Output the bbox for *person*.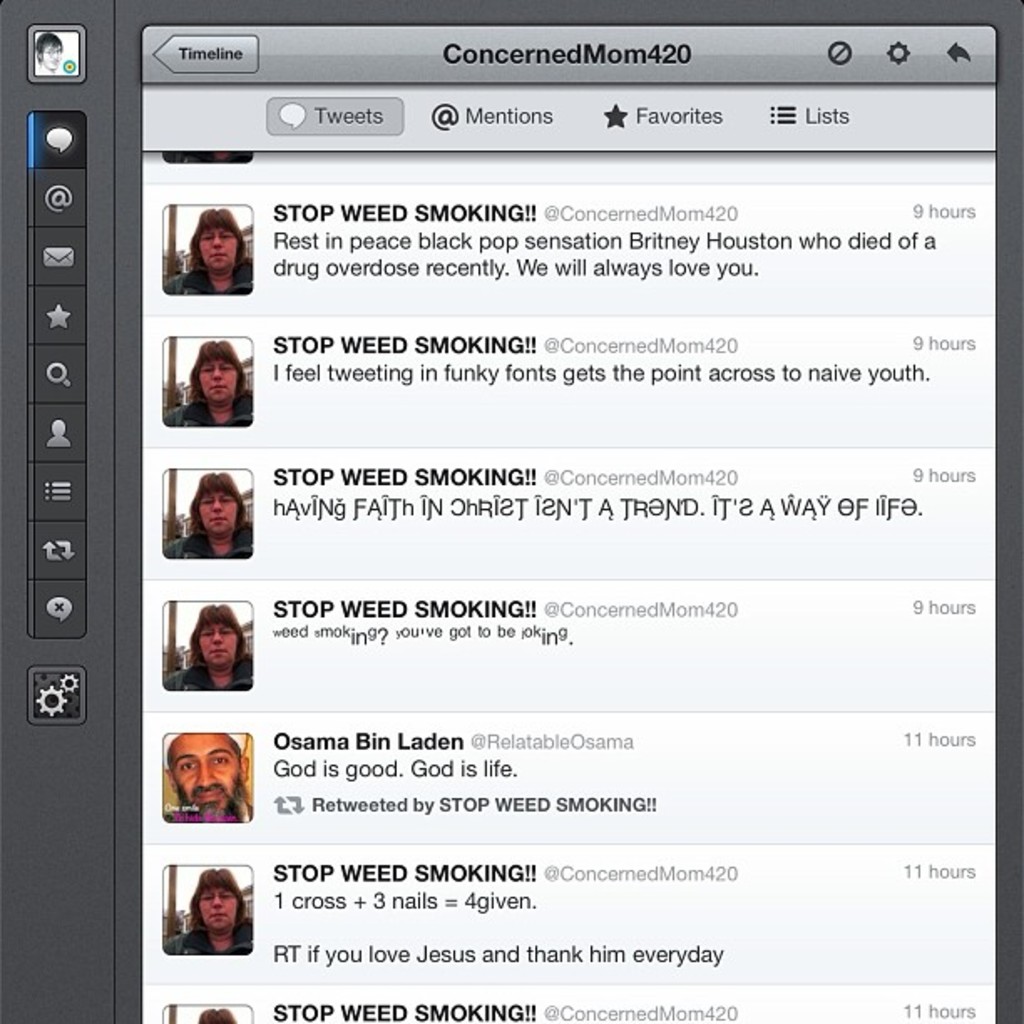
detection(161, 201, 251, 296).
